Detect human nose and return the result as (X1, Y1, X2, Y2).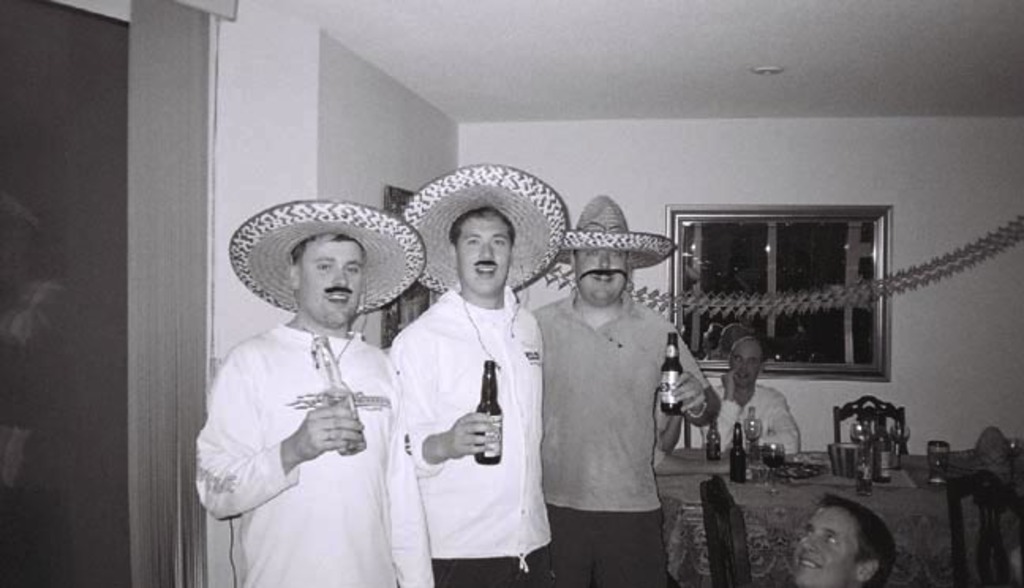
(599, 253, 612, 277).
